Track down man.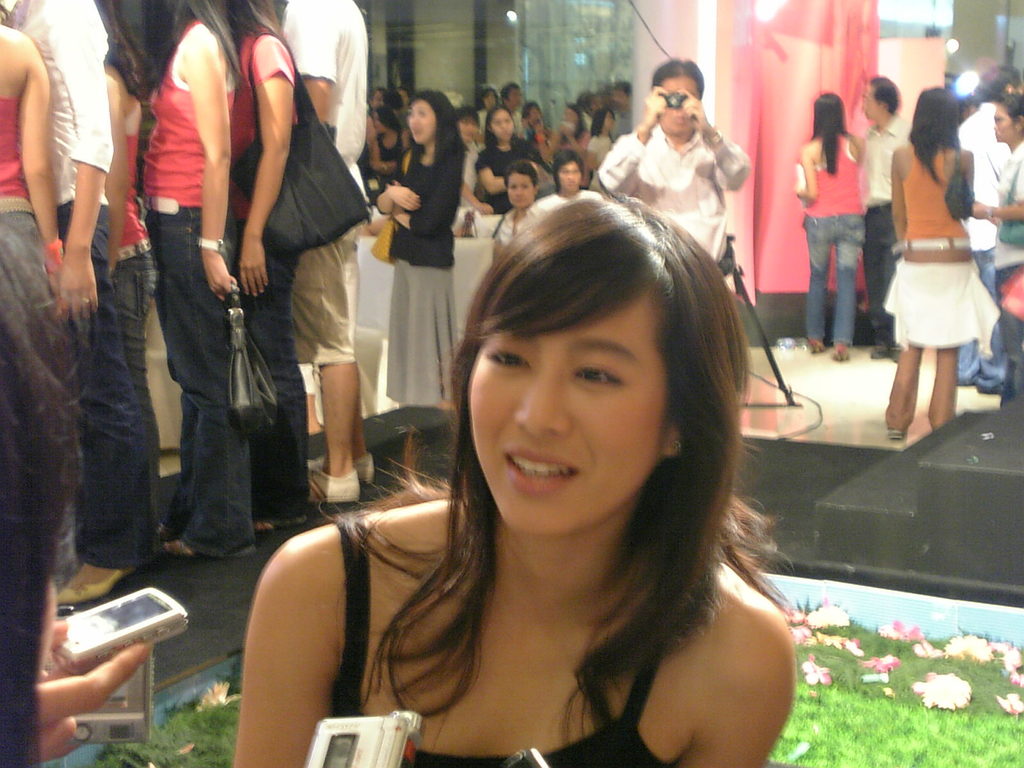
Tracked to x1=589 y1=53 x2=753 y2=272.
